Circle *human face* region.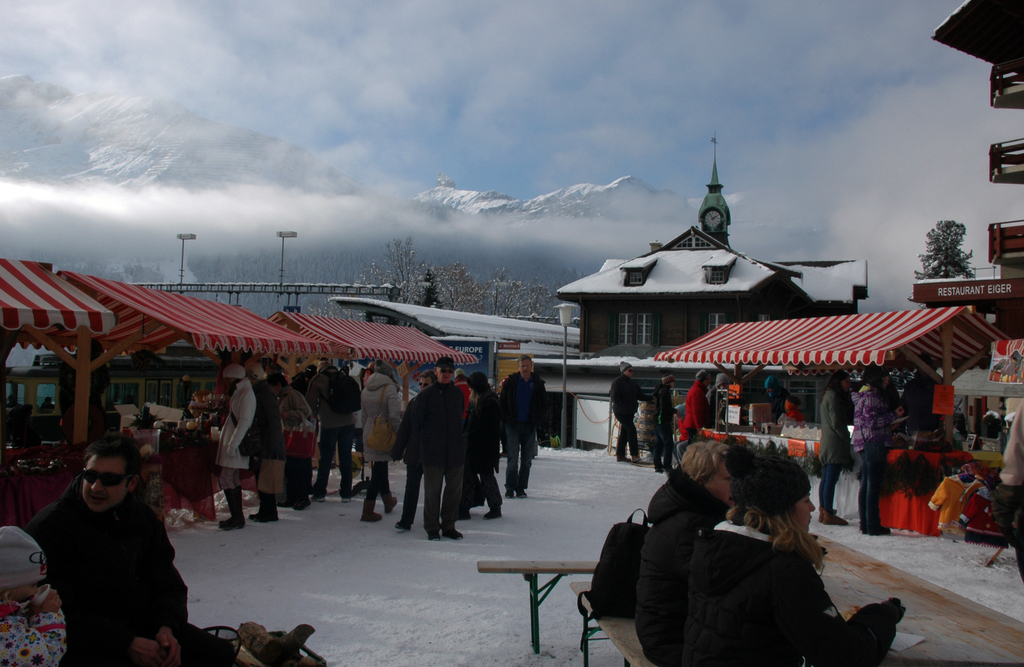
Region: box=[516, 360, 534, 380].
